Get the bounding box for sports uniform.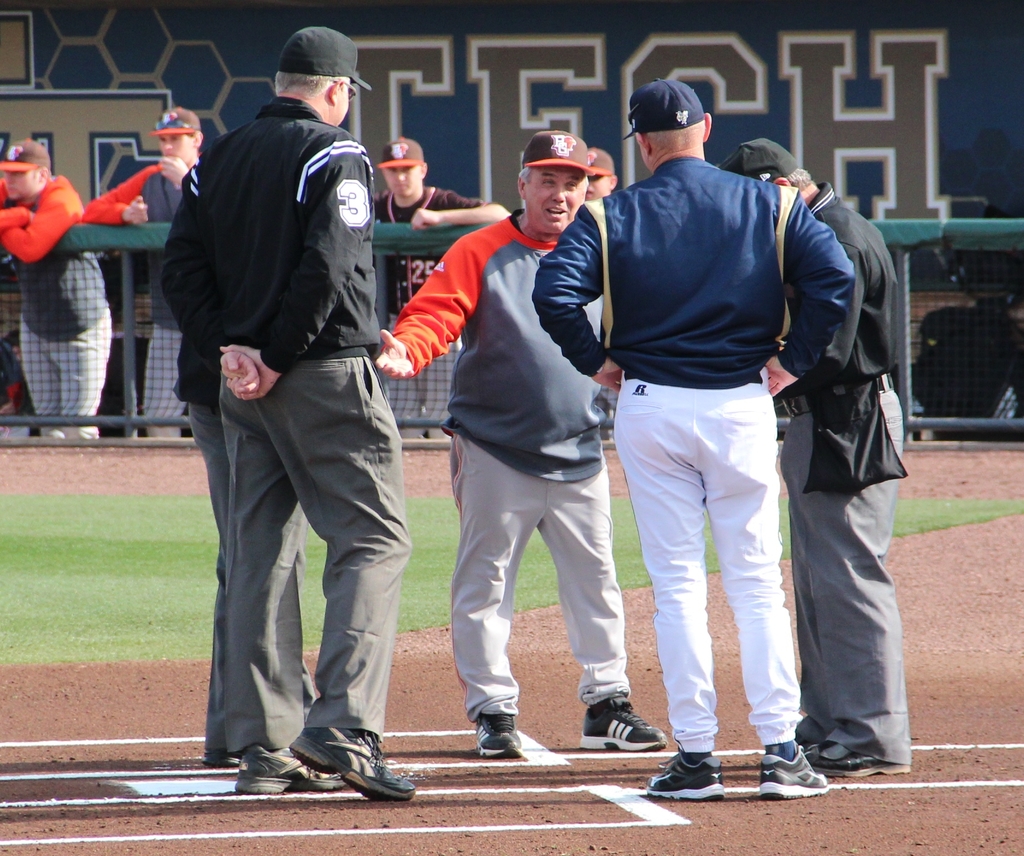
left=374, top=200, right=632, bottom=701.
